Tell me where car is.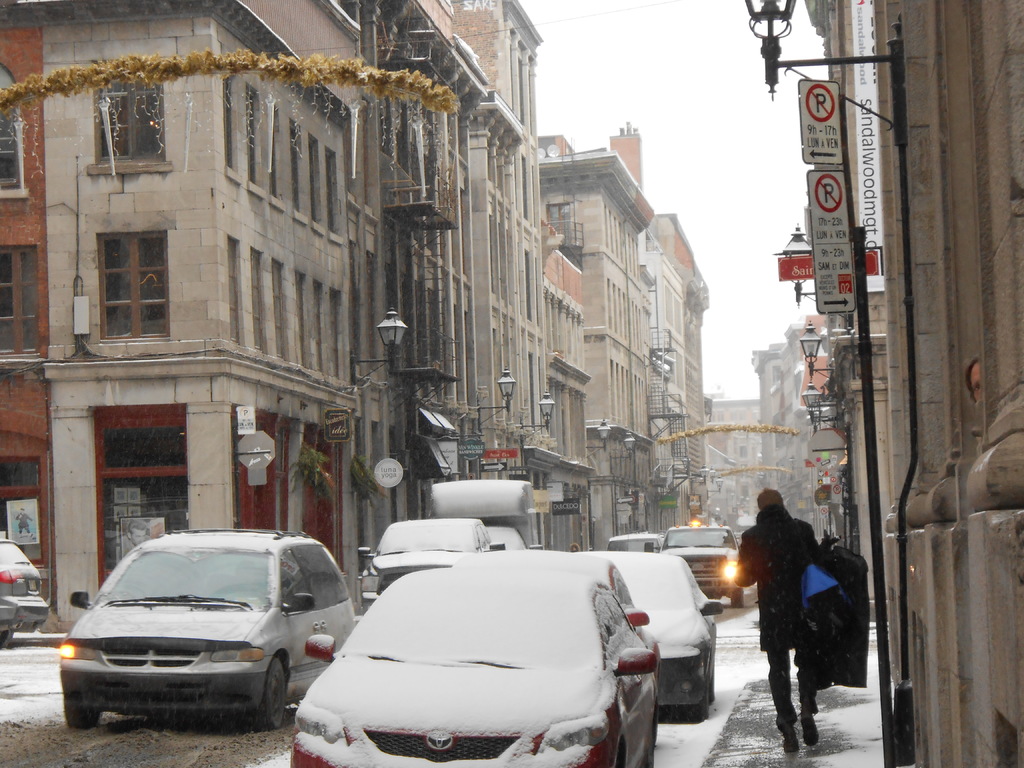
car is at box(609, 536, 671, 549).
